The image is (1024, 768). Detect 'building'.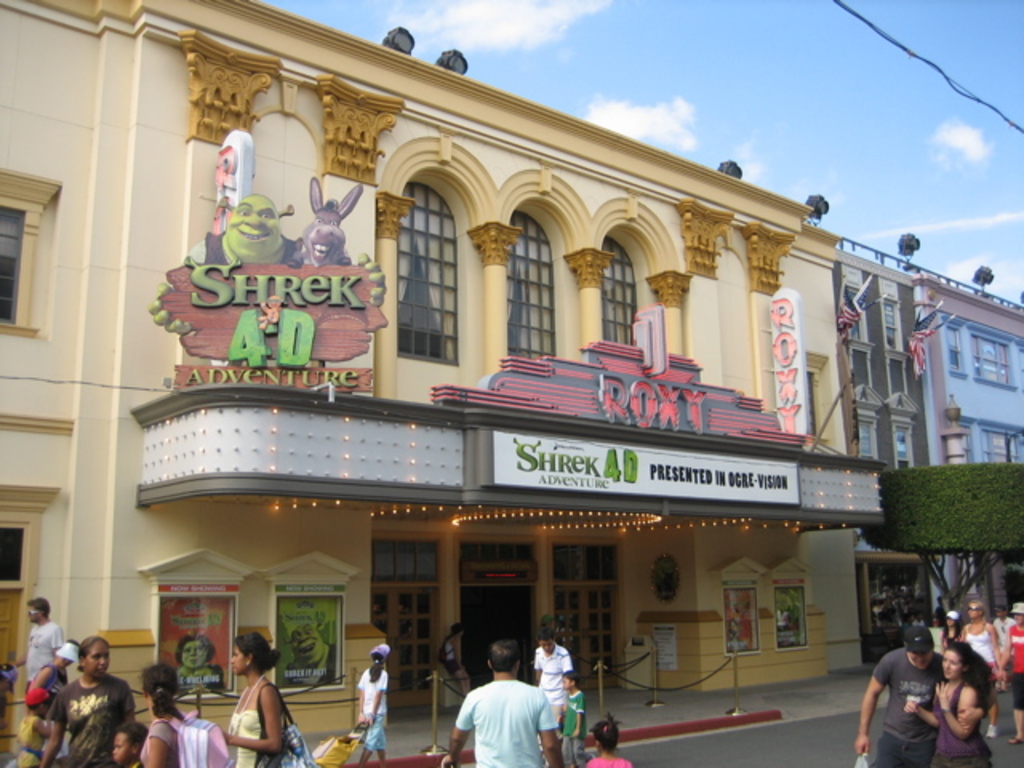
Detection: x1=830, y1=234, x2=938, y2=670.
